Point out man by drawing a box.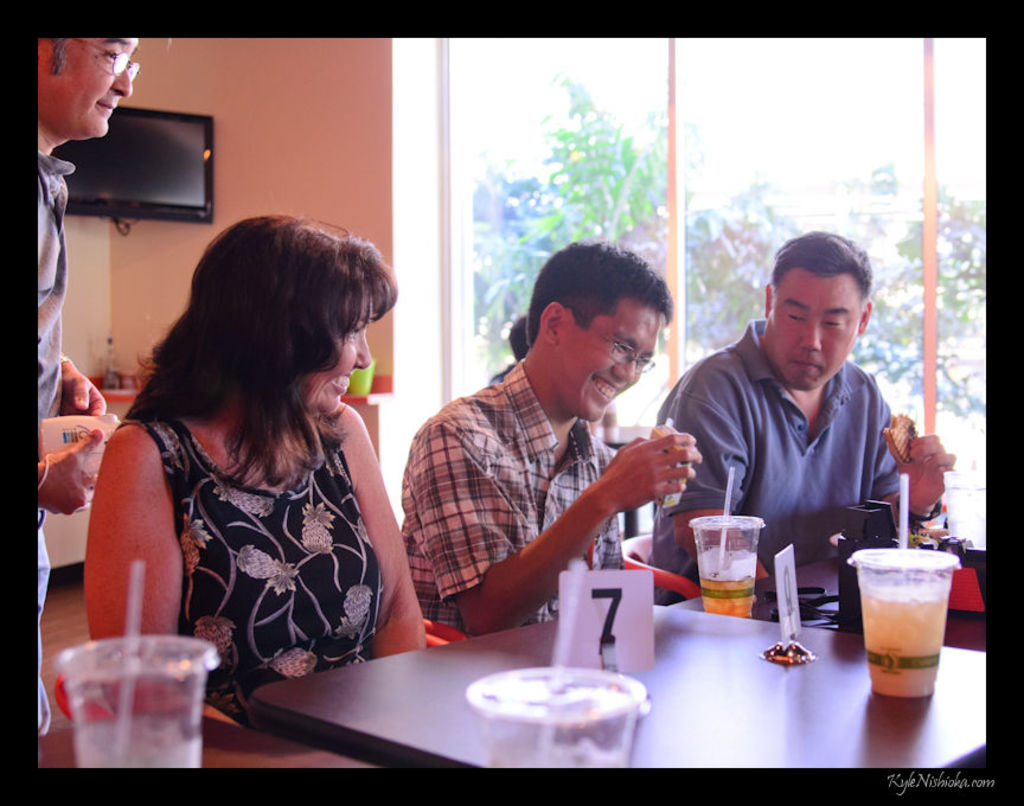
bbox(38, 34, 143, 735).
